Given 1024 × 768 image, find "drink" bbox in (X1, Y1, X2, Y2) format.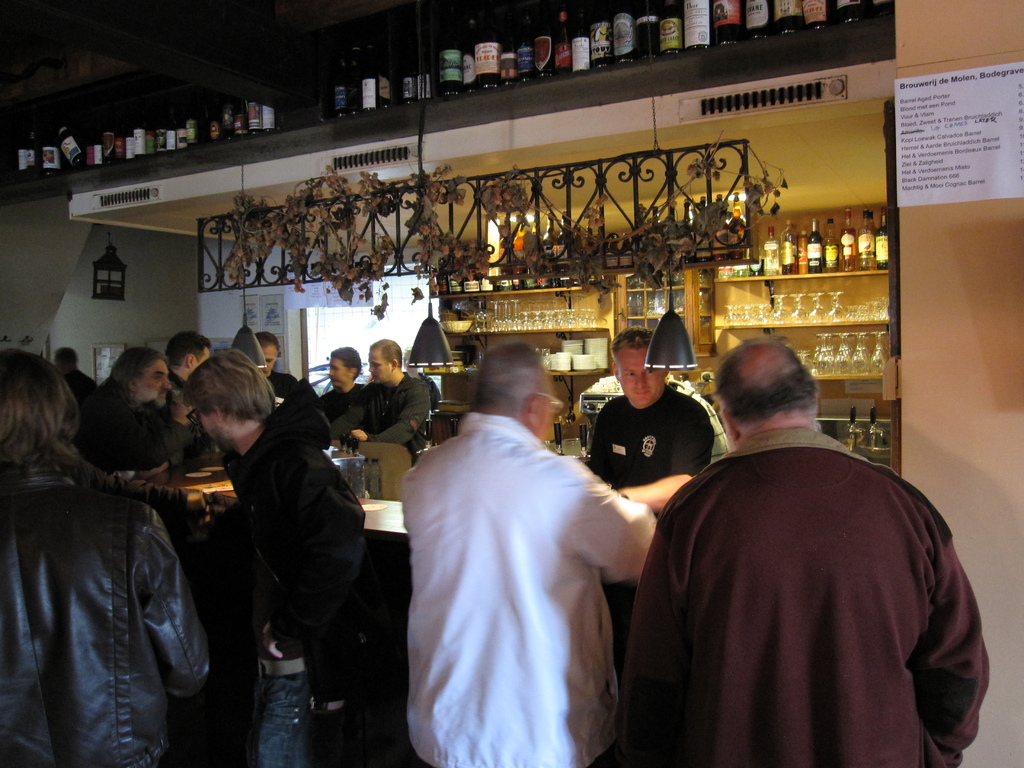
(764, 214, 895, 276).
